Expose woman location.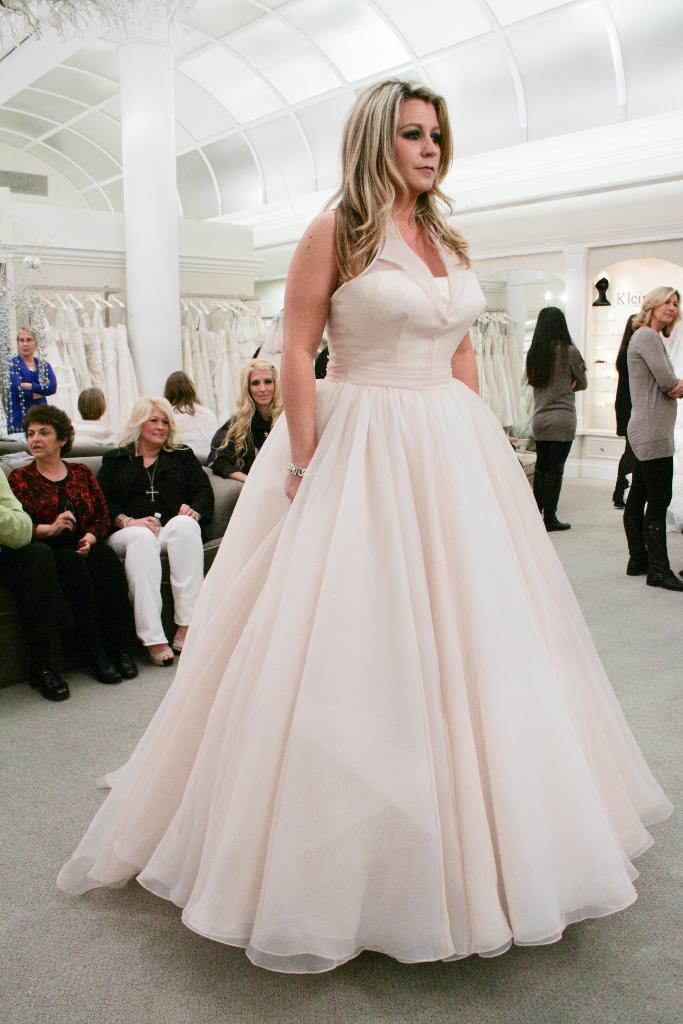
Exposed at <region>519, 305, 584, 538</region>.
